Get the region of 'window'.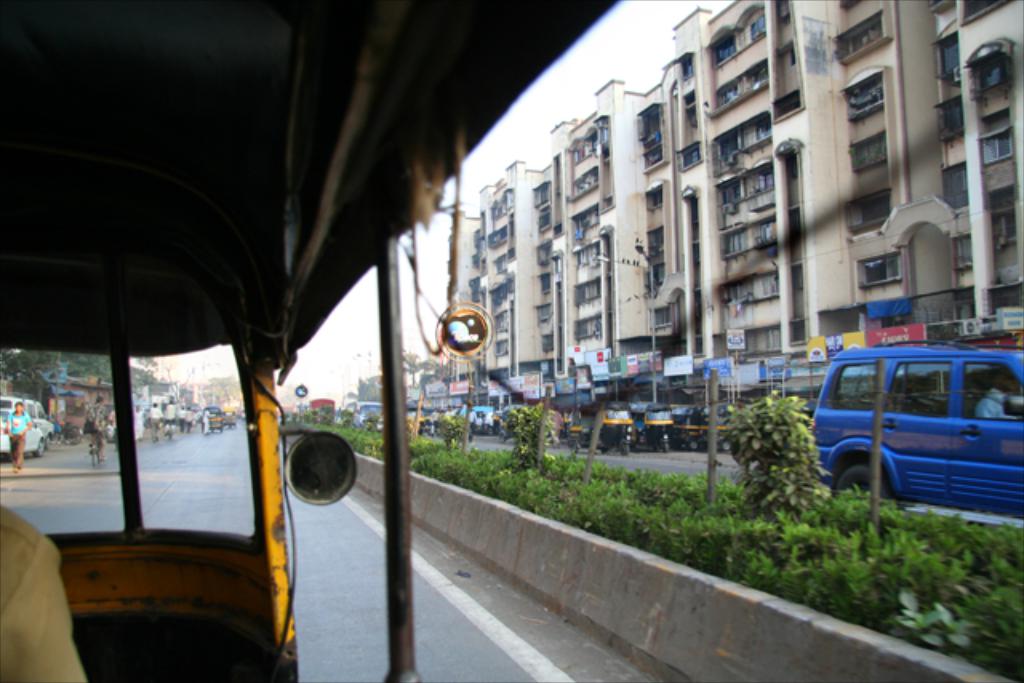
496, 310, 506, 330.
